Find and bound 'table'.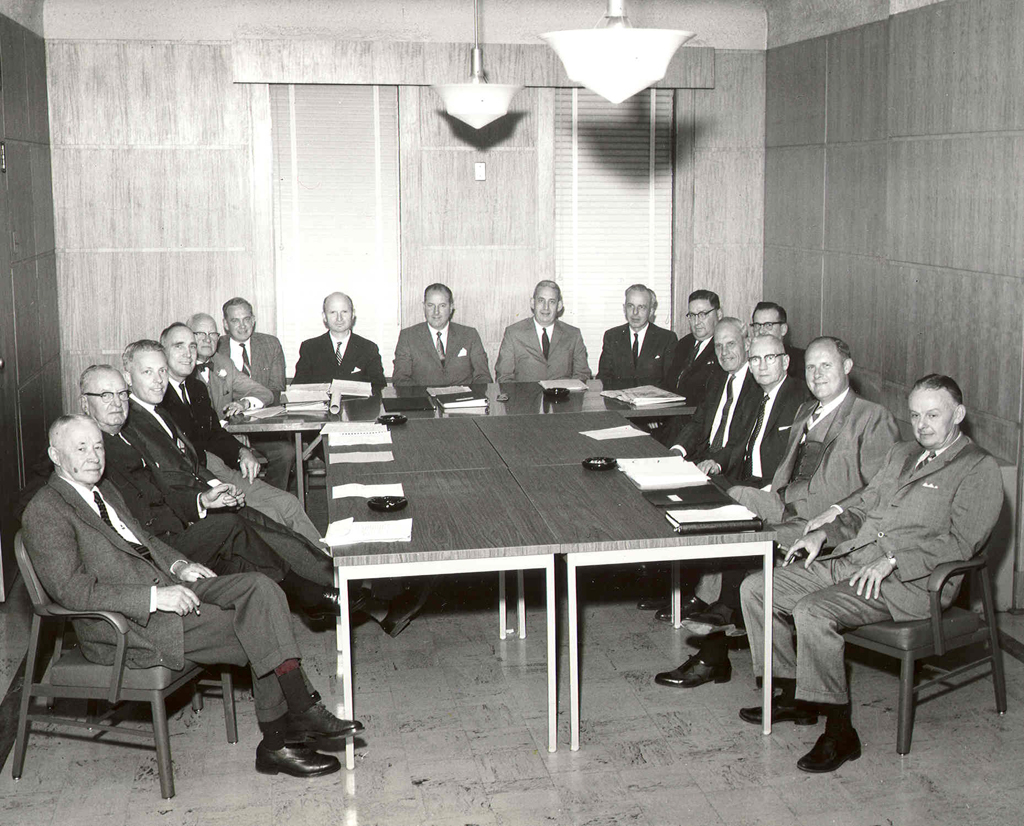
Bound: x1=223 y1=375 x2=696 y2=504.
